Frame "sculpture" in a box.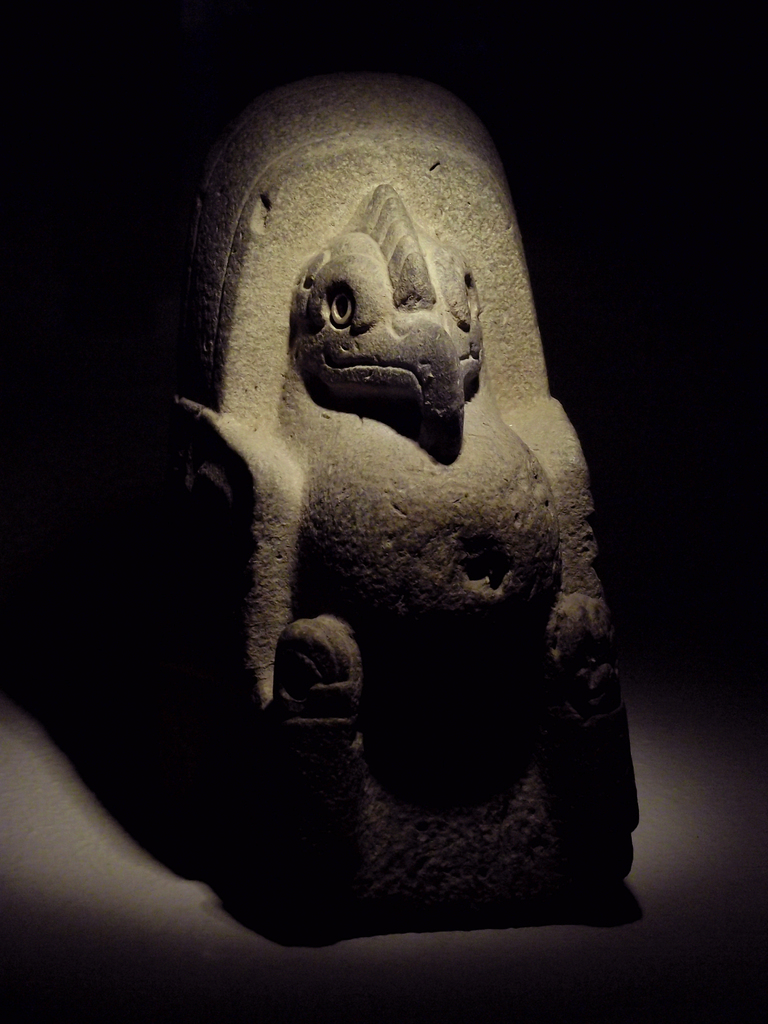
crop(128, 56, 651, 947).
